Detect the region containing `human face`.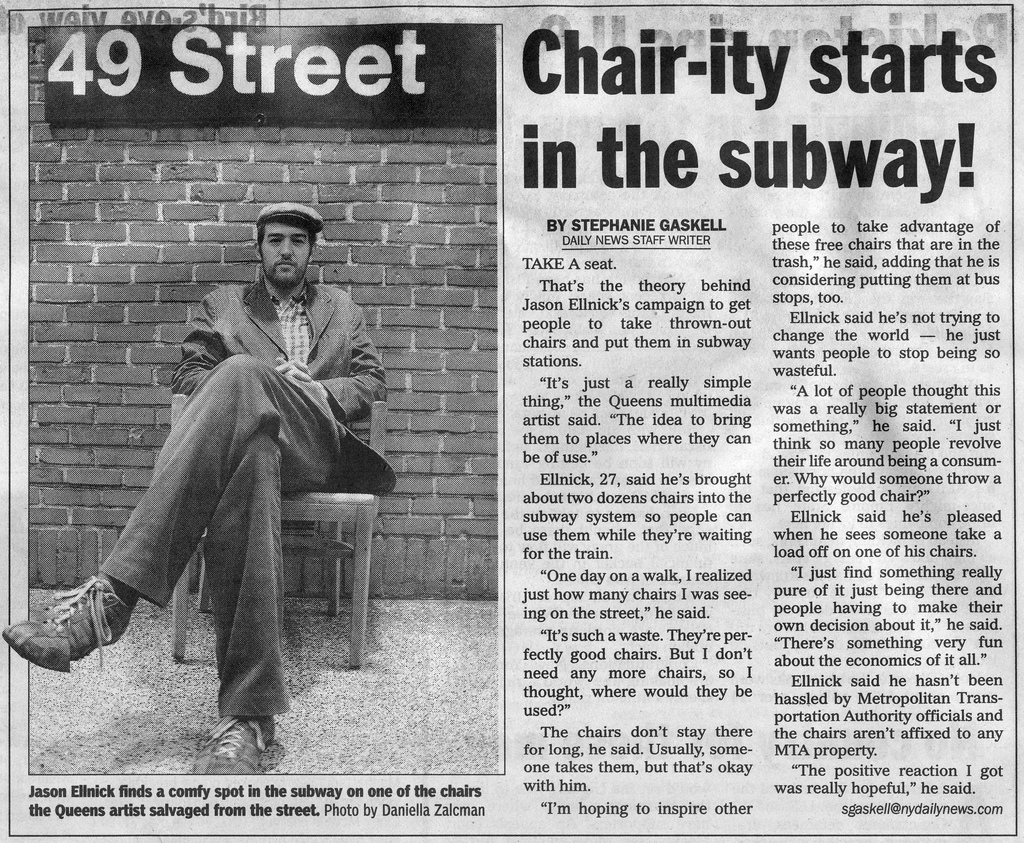
[260,224,310,291].
